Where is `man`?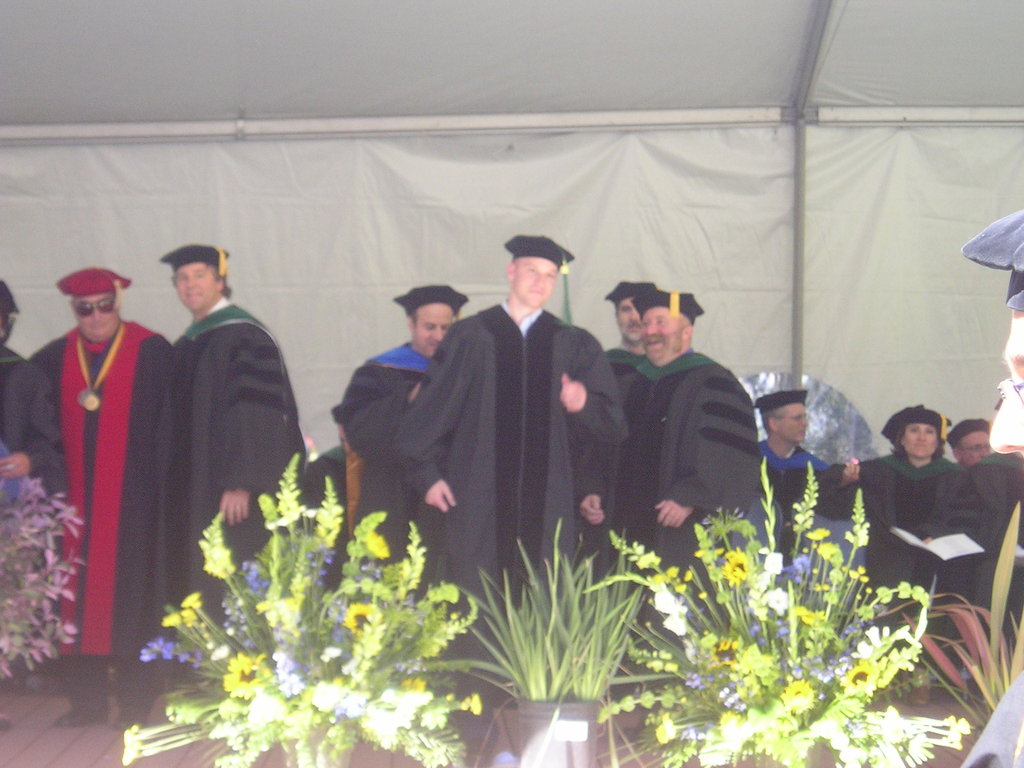
[x1=327, y1=285, x2=471, y2=565].
